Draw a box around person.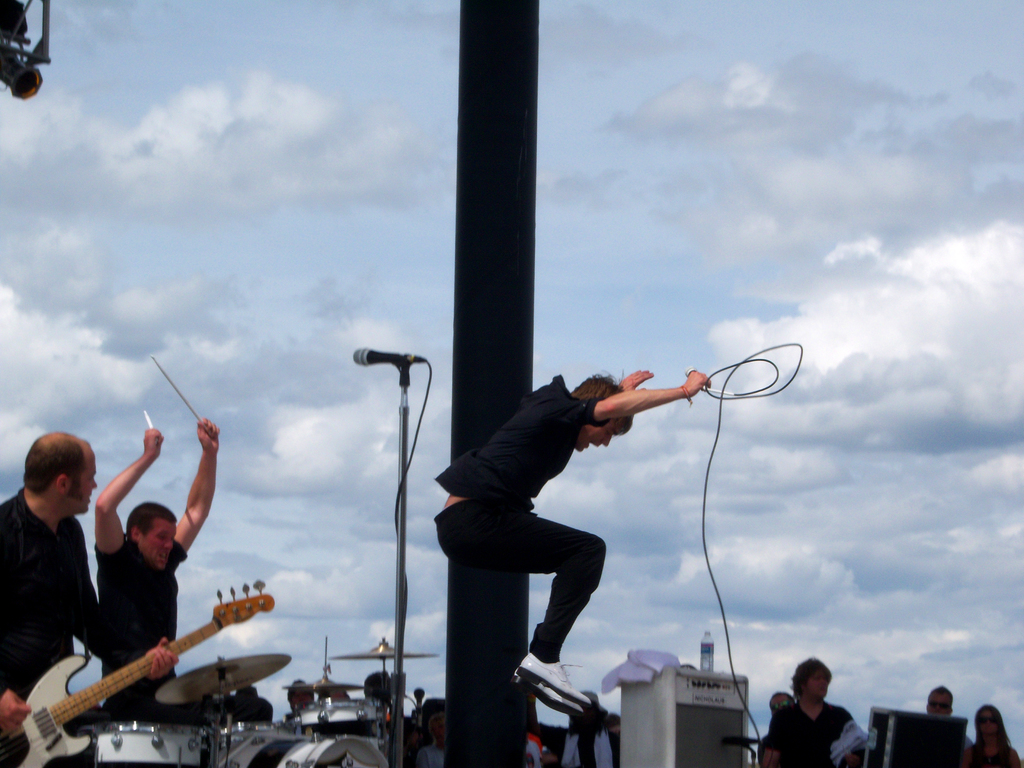
left=92, top=414, right=221, bottom=723.
